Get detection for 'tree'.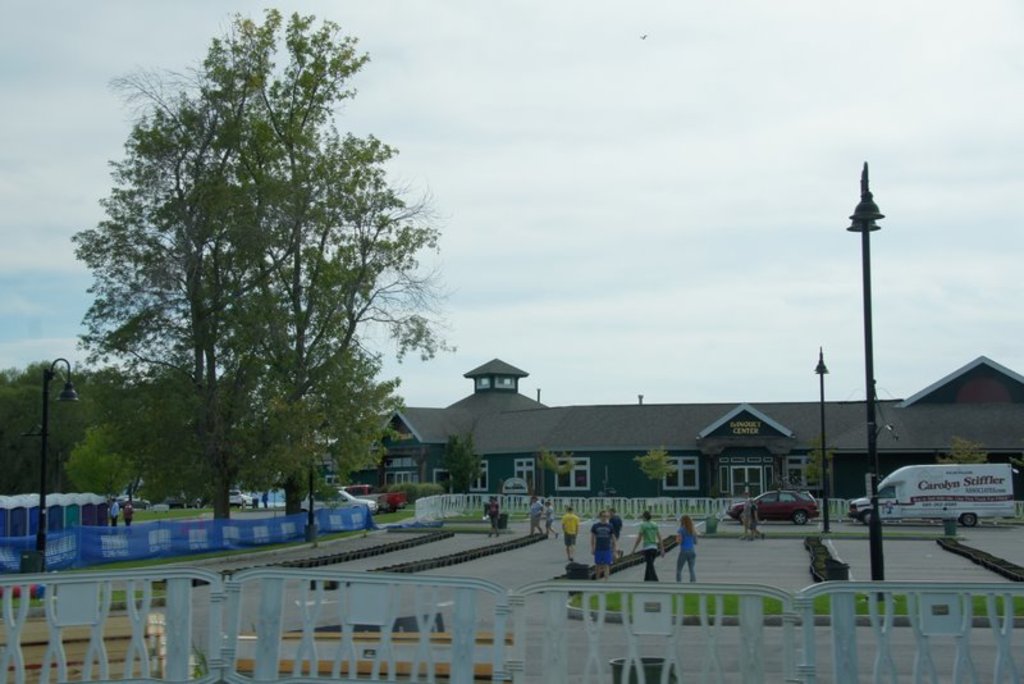
Detection: bbox(639, 446, 675, 502).
